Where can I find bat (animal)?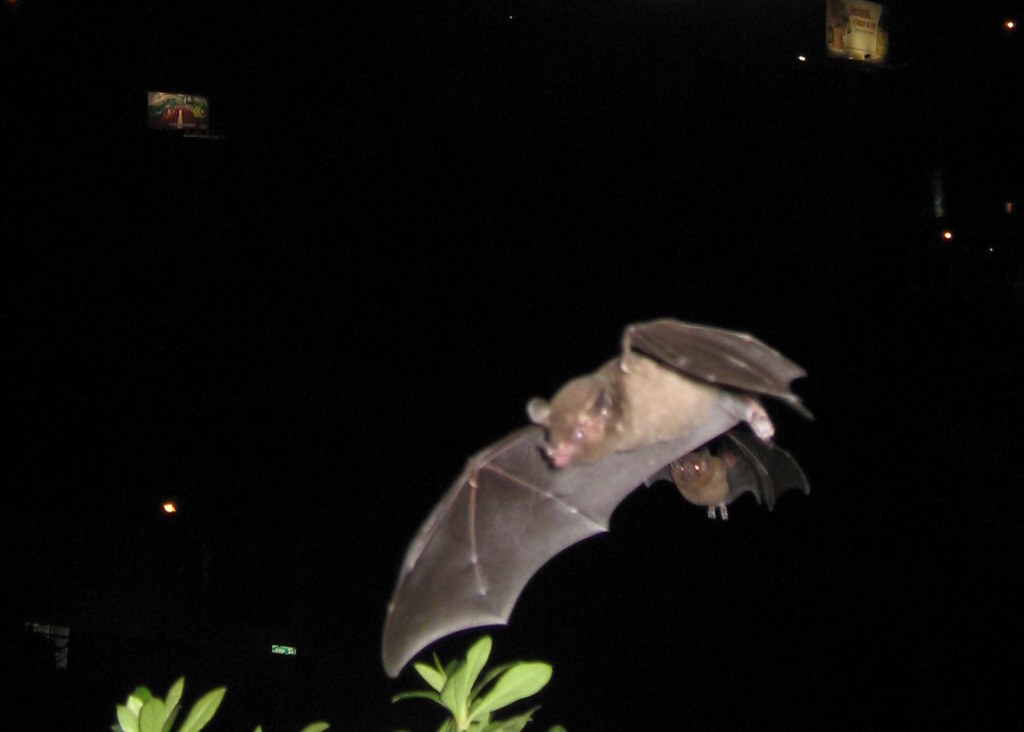
You can find it at locate(380, 310, 820, 682).
